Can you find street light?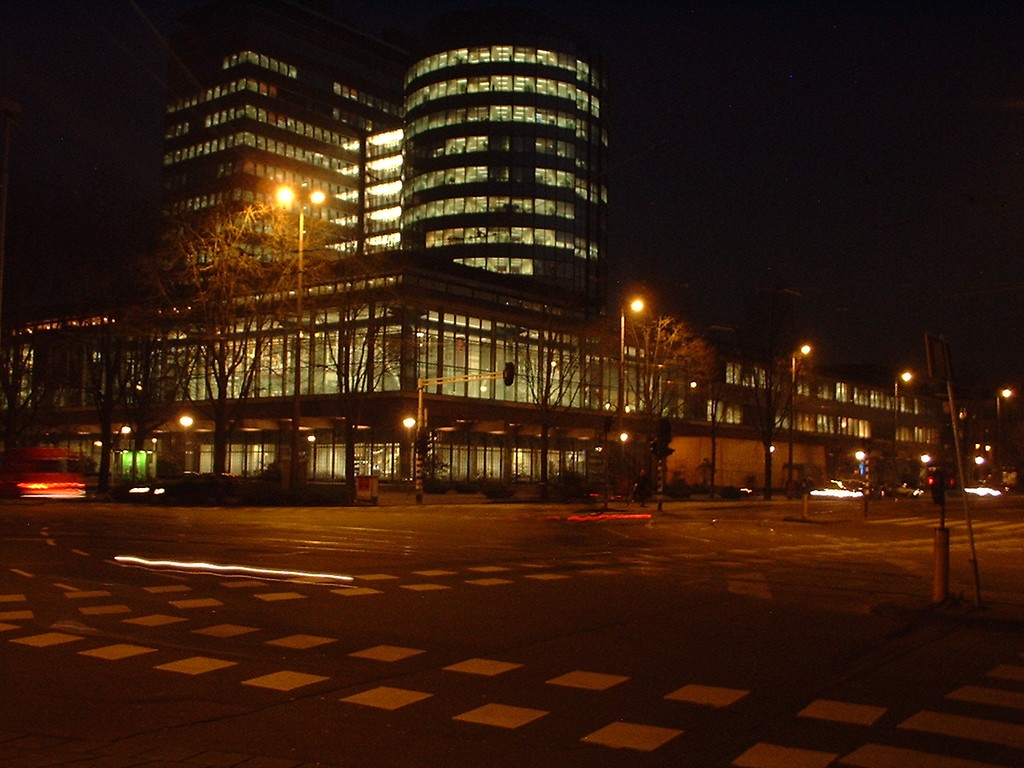
Yes, bounding box: l=399, t=416, r=417, b=486.
